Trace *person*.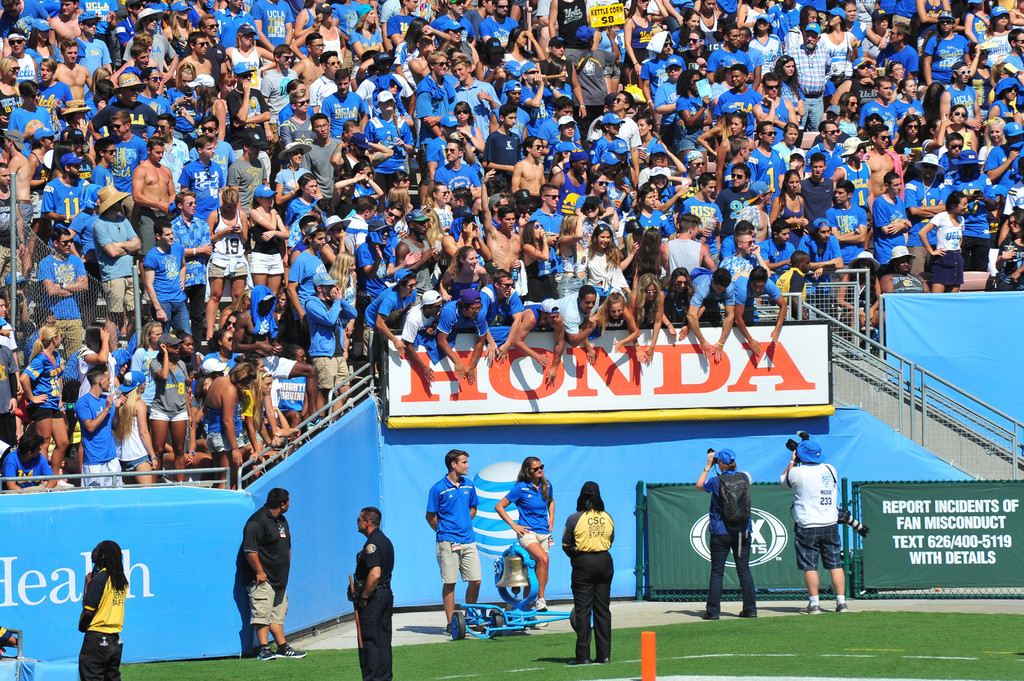
Traced to 48:0:83:52.
